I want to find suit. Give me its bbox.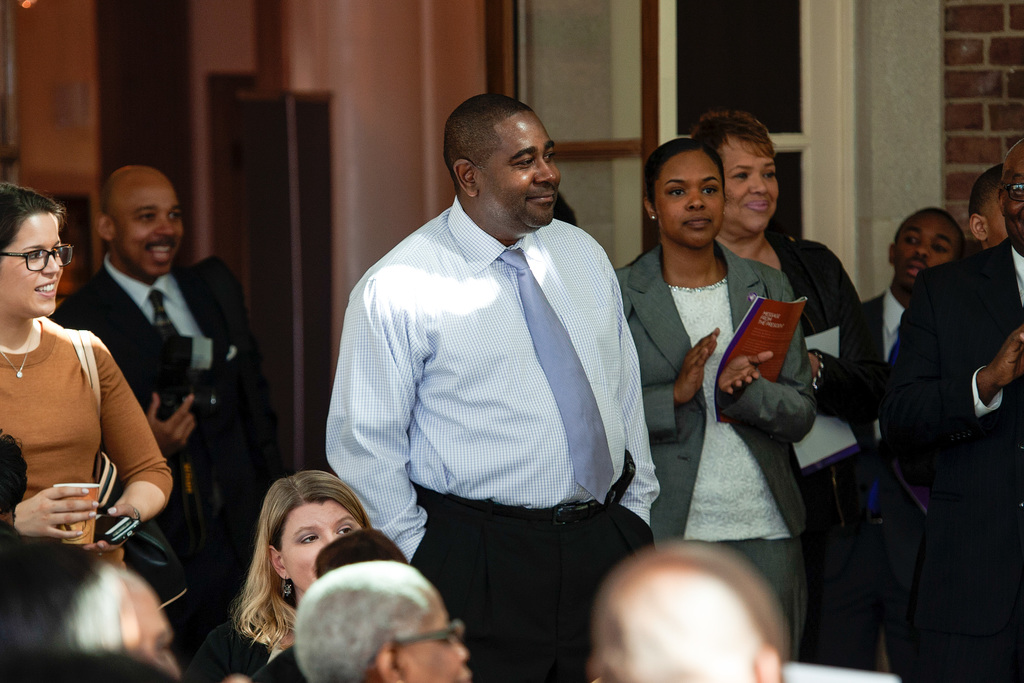
<region>864, 290, 904, 450</region>.
